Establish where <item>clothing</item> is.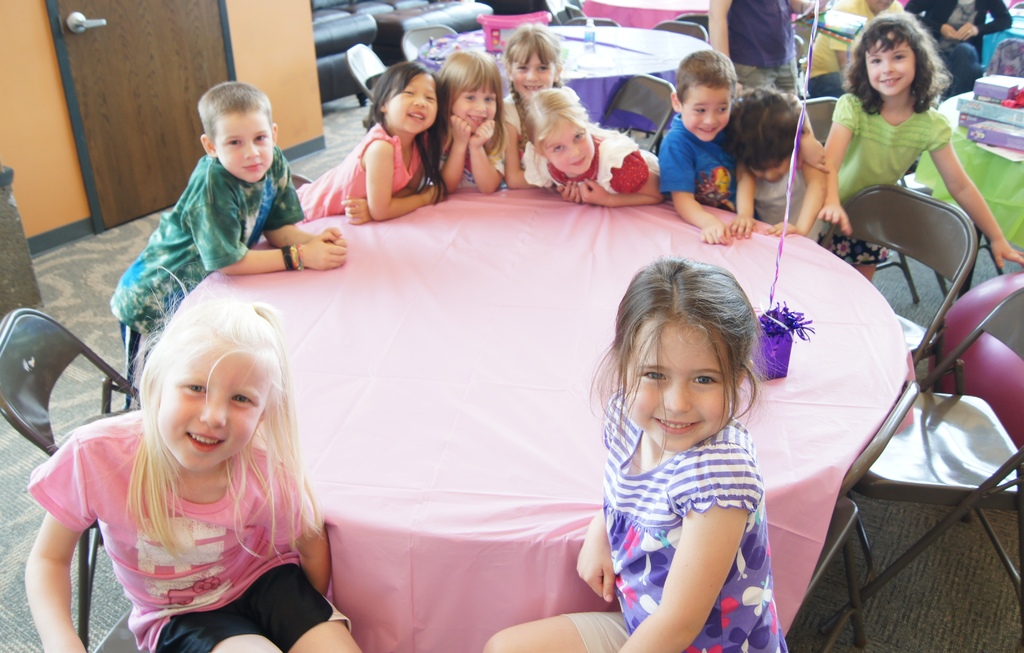
Established at bbox=(114, 157, 305, 371).
